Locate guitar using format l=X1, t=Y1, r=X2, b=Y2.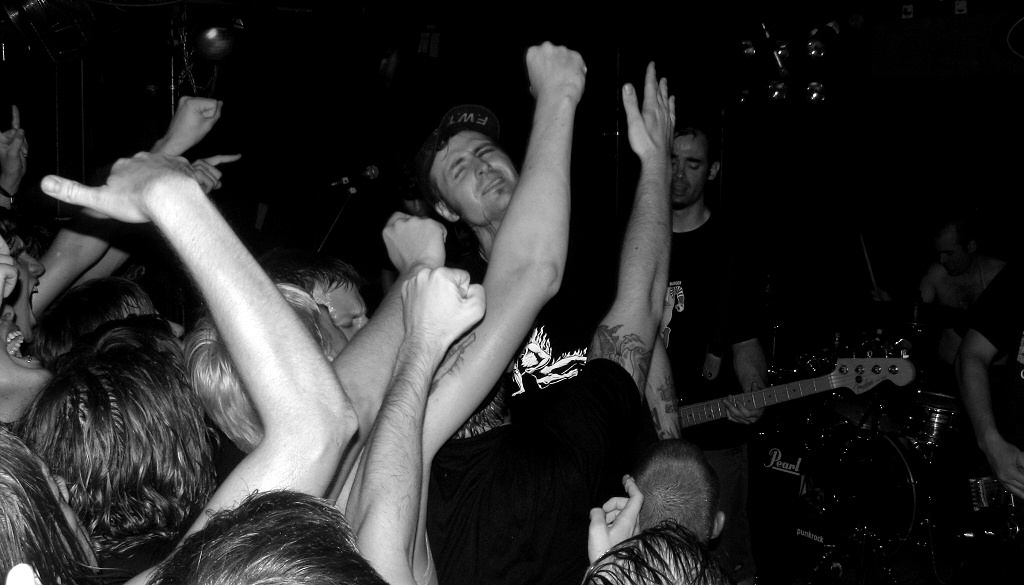
l=676, t=344, r=915, b=433.
